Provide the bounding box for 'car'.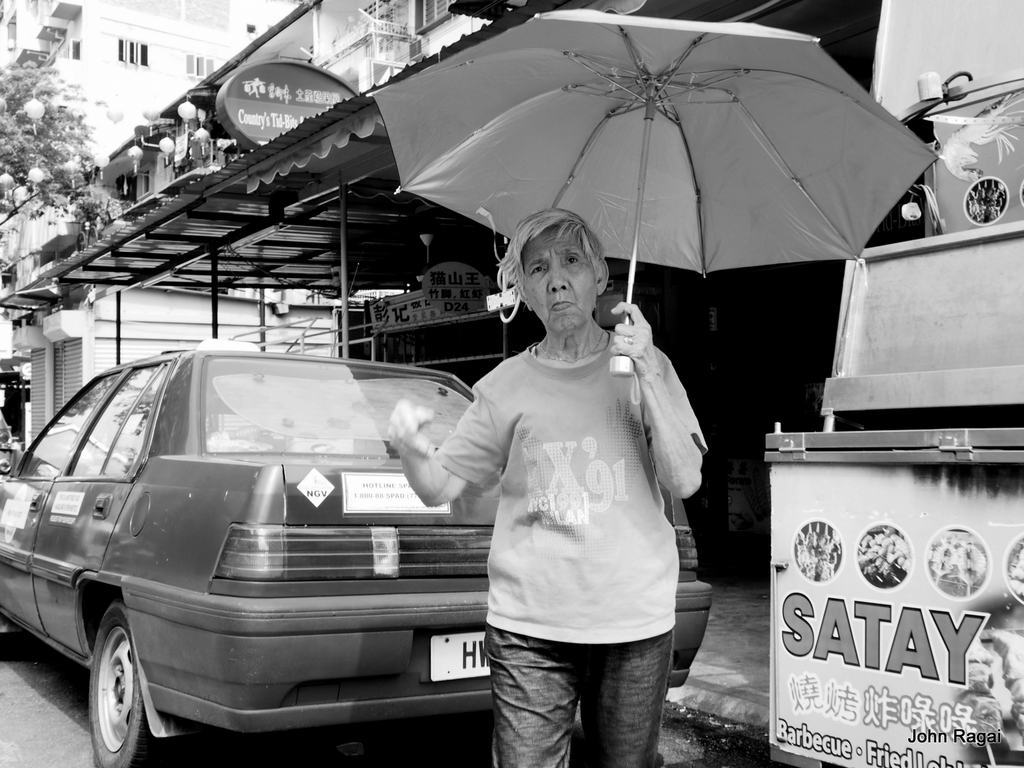
0, 339, 713, 767.
